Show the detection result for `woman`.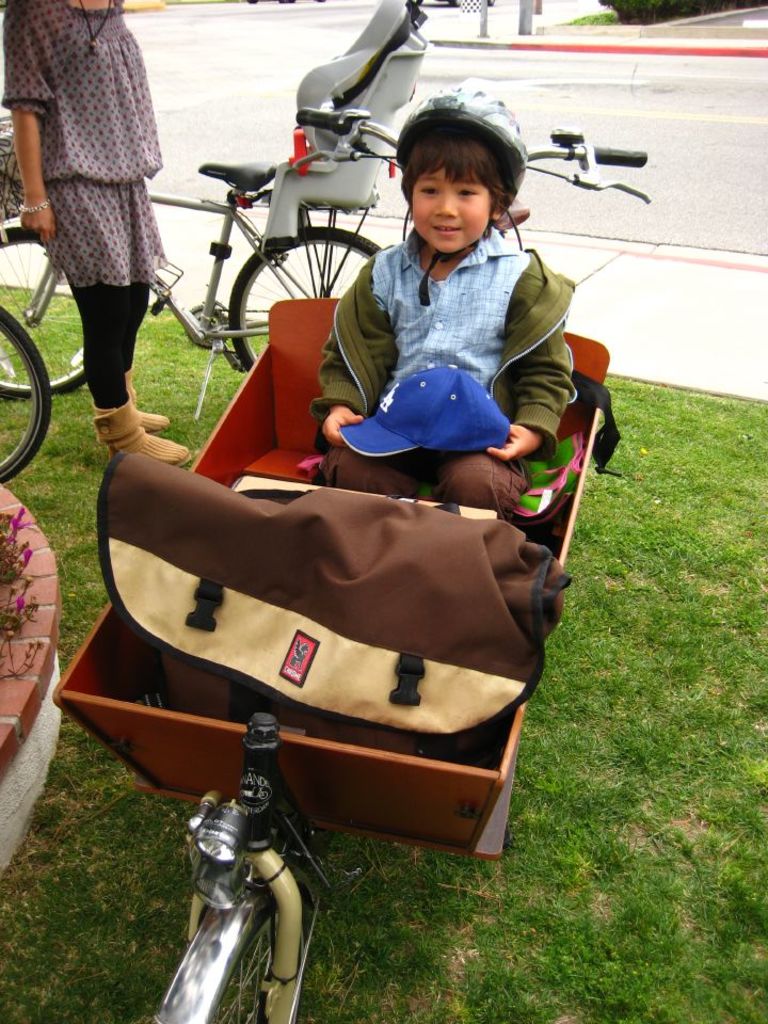
box(17, 34, 190, 498).
